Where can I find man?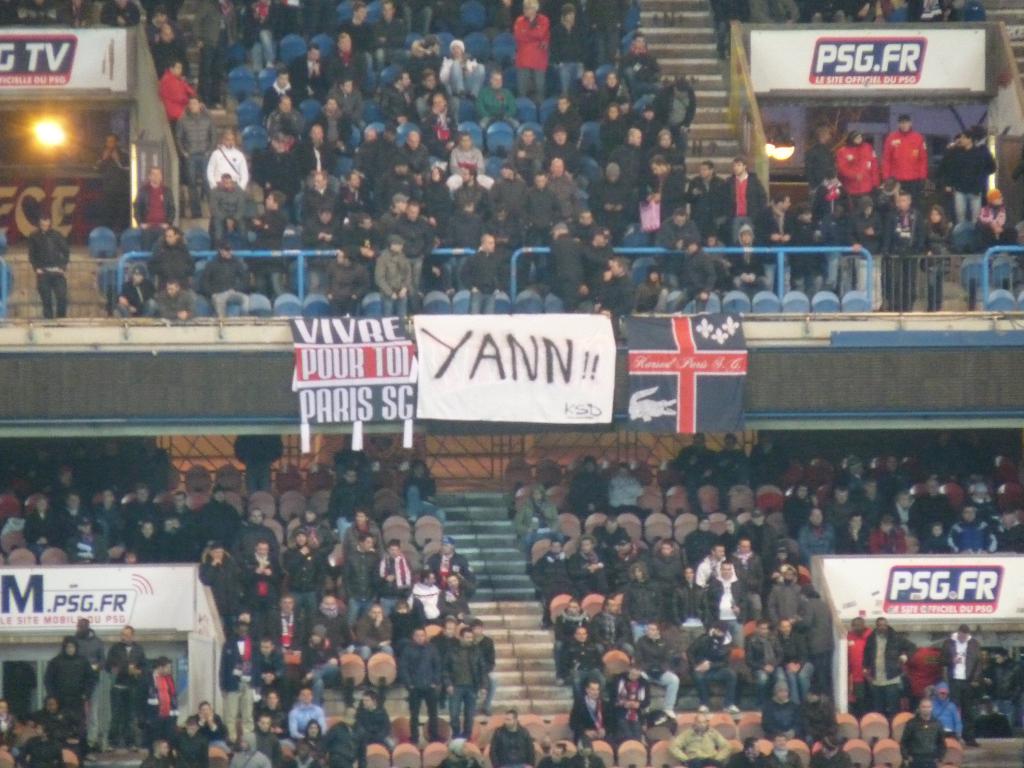
You can find it at <box>948,502,996,553</box>.
